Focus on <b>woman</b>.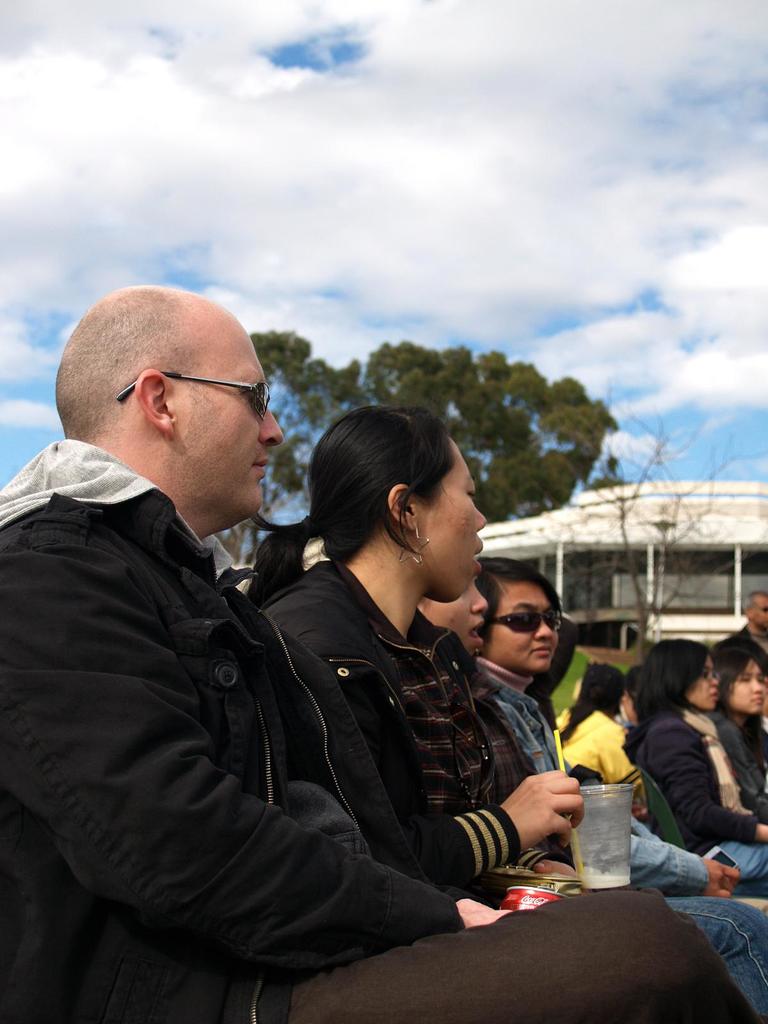
Focused at box=[238, 406, 767, 1020].
